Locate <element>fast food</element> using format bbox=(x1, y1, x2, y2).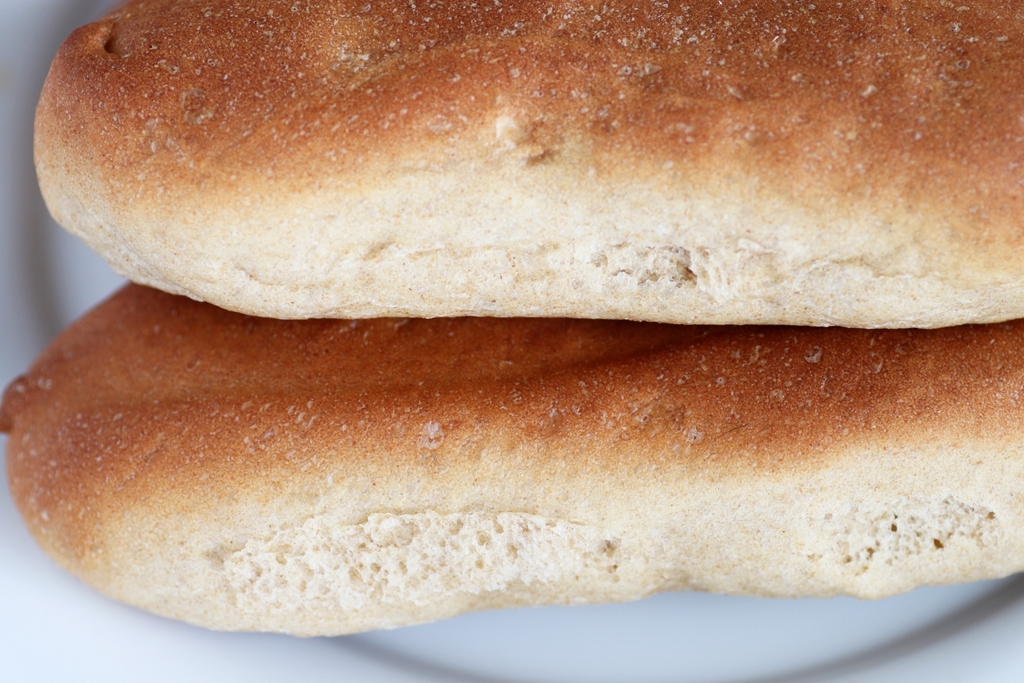
bbox=(0, 272, 1023, 640).
